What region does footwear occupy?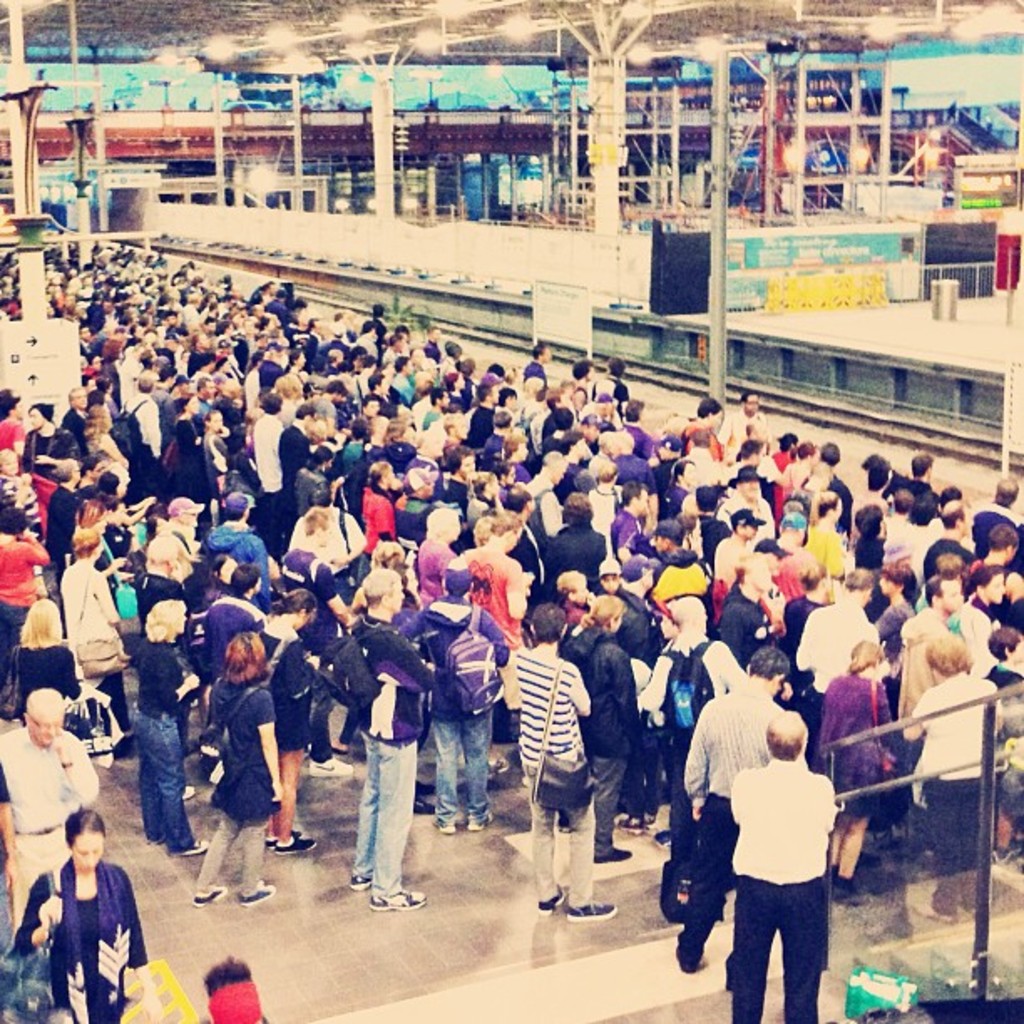
(x1=567, y1=899, x2=624, y2=922).
